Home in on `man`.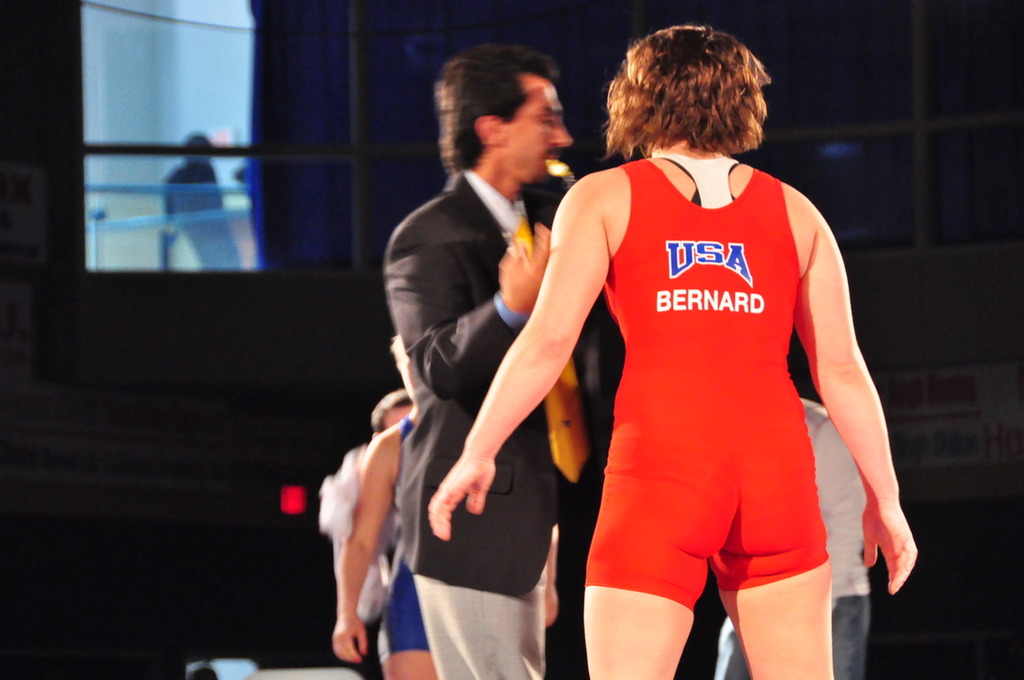
Homed in at box(368, 16, 613, 639).
